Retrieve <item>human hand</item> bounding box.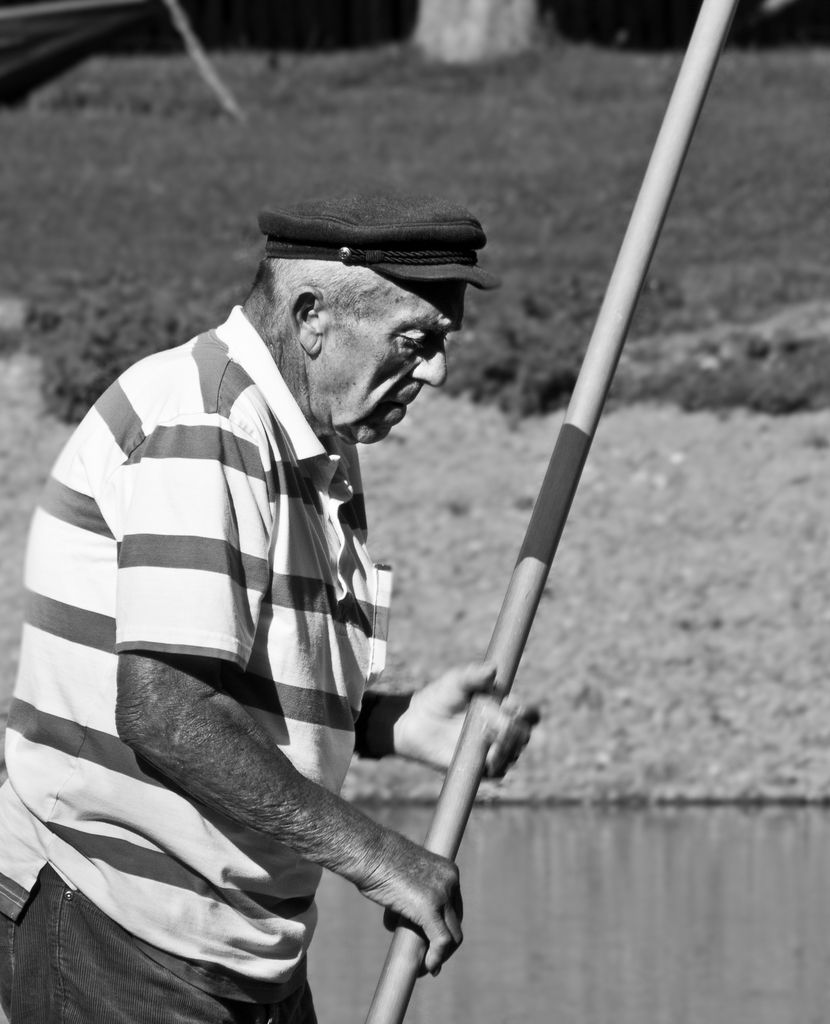
Bounding box: x1=388 y1=659 x2=545 y2=787.
